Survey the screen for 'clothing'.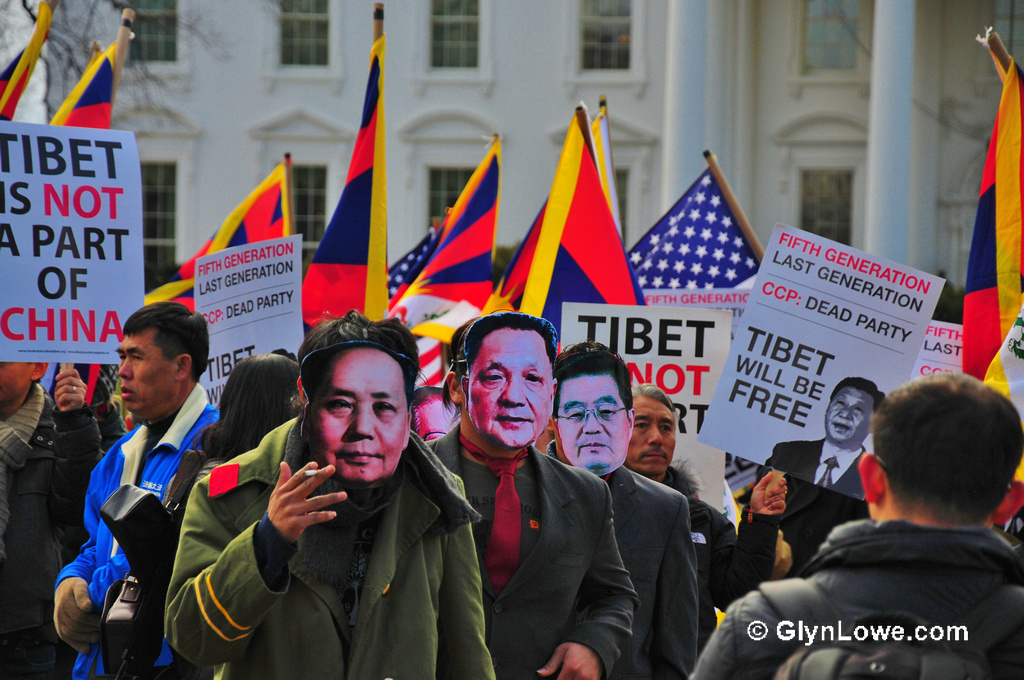
Survey found: x1=737, y1=467, x2=1017, y2=668.
